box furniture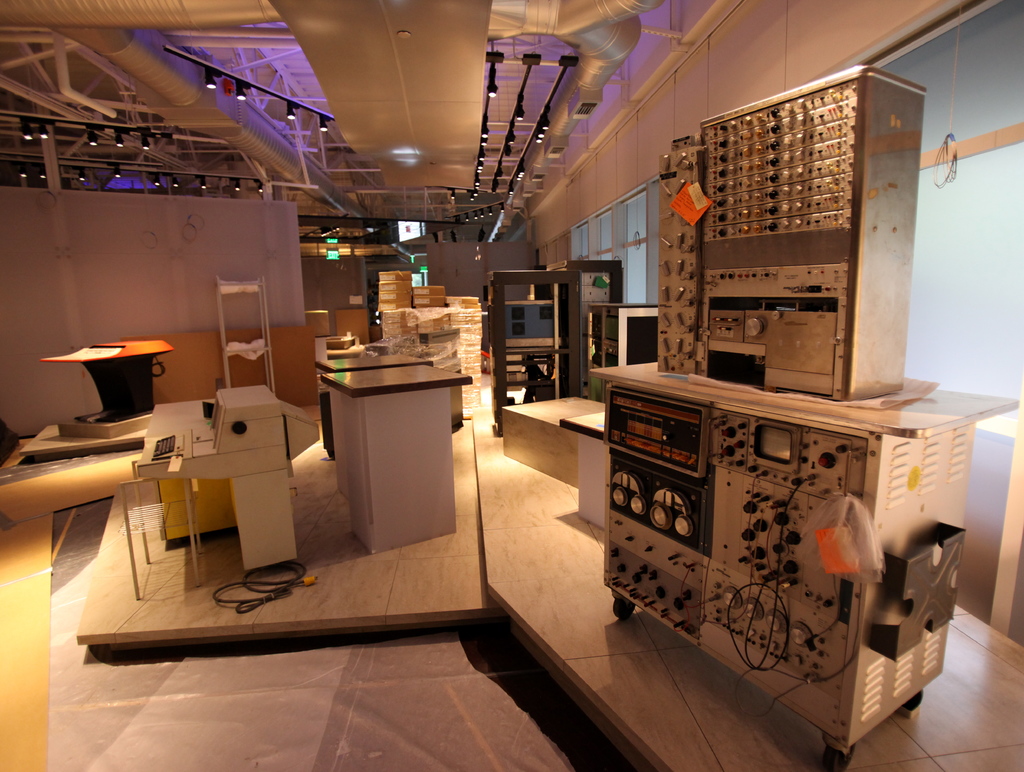
crop(40, 343, 173, 422)
